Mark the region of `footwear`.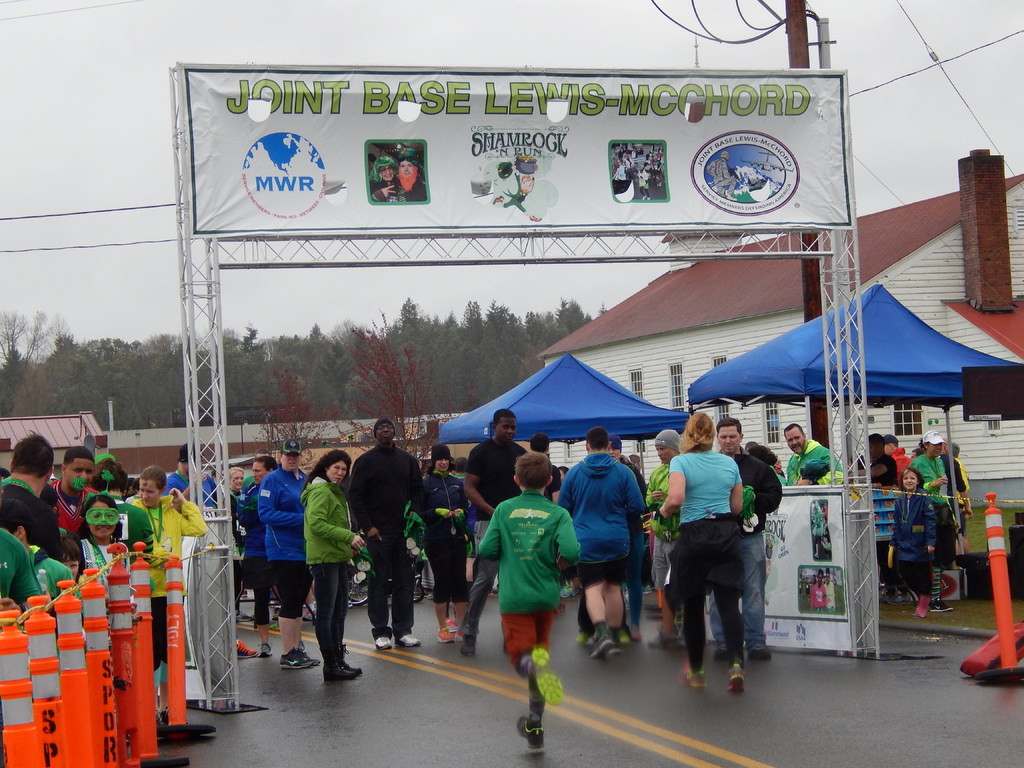
Region: left=278, top=648, right=314, bottom=669.
